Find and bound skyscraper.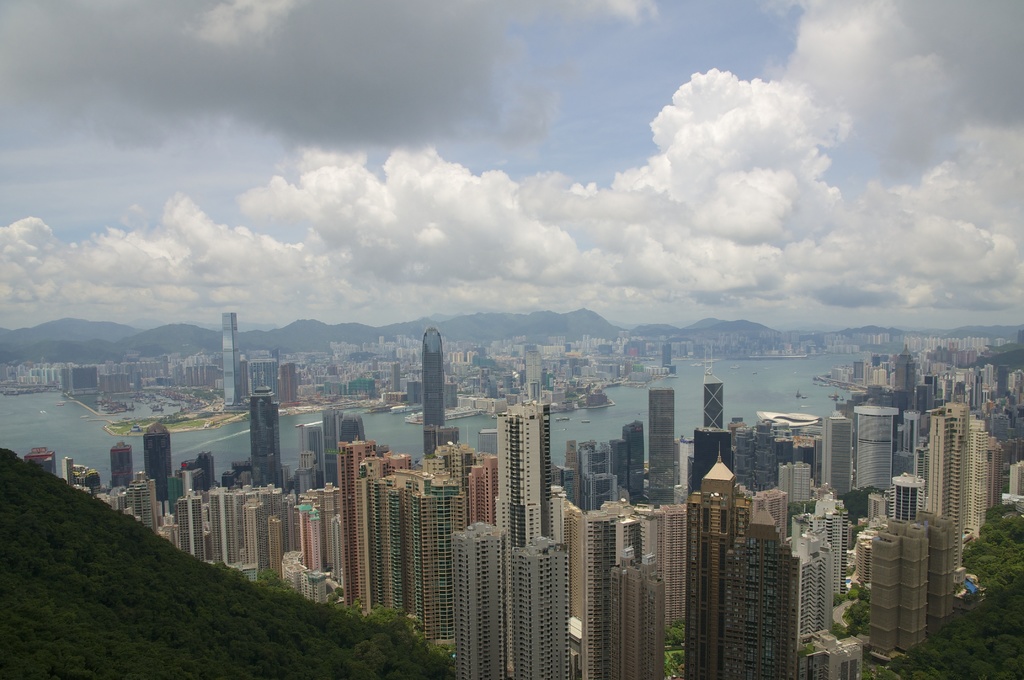
Bound: <bbox>501, 401, 551, 540</bbox>.
